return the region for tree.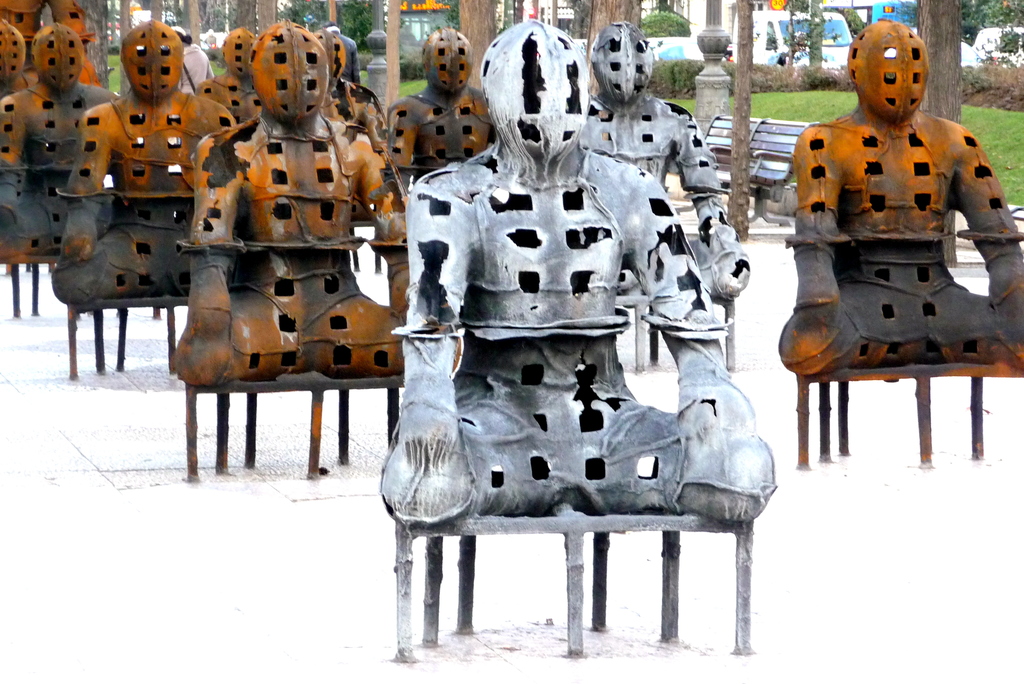
(left=384, top=0, right=400, bottom=117).
